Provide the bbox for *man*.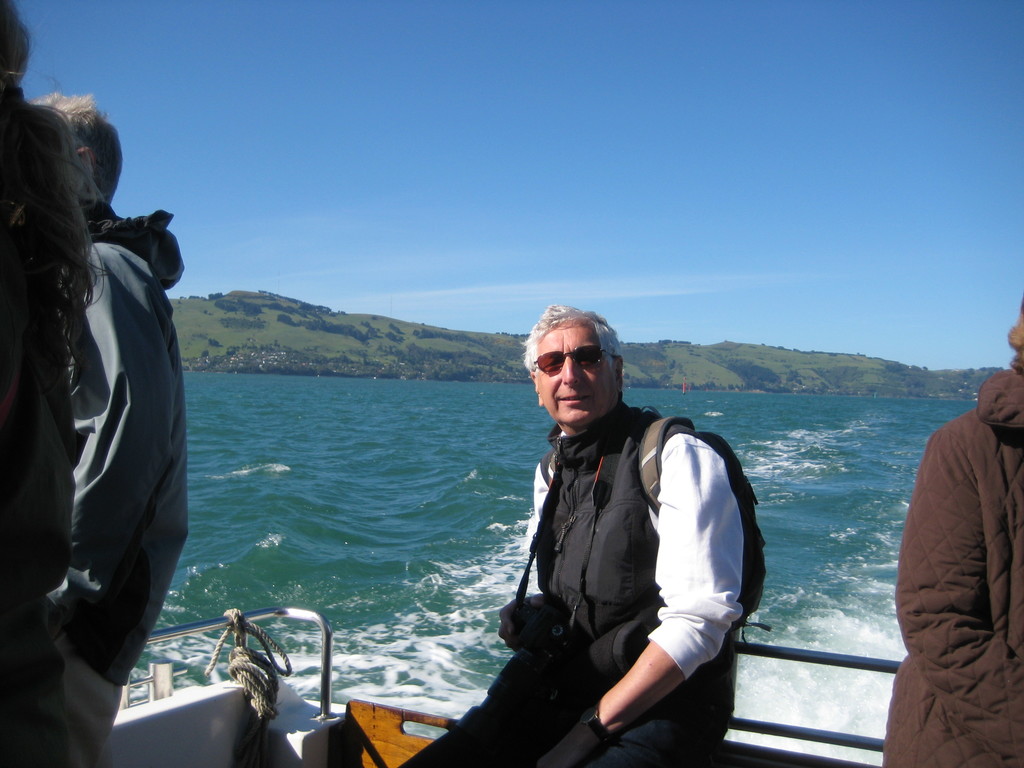
(left=31, top=93, right=193, bottom=767).
